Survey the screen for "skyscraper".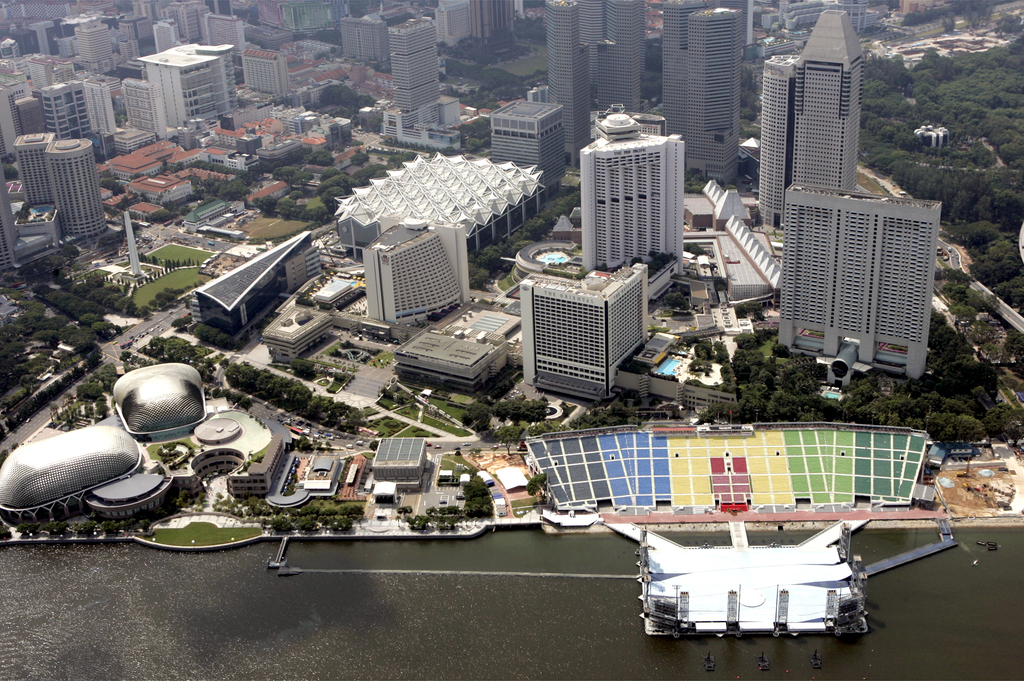
Survey found: 27,60,50,95.
